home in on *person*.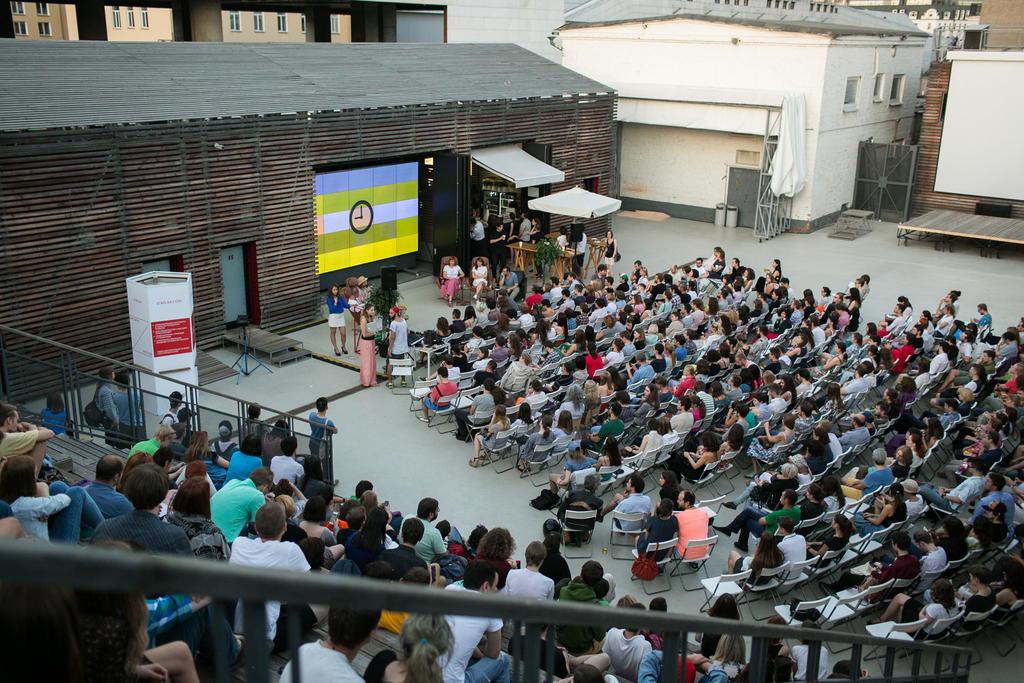
Homed in at (left=699, top=592, right=749, bottom=655).
